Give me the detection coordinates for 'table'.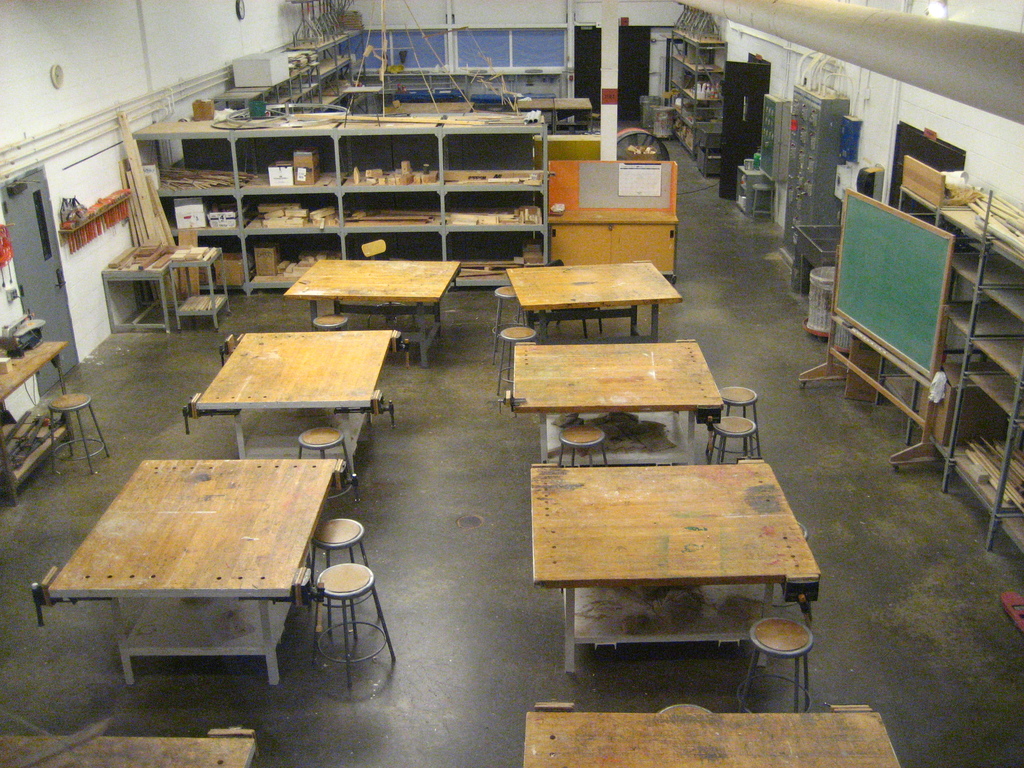
0, 730, 262, 767.
